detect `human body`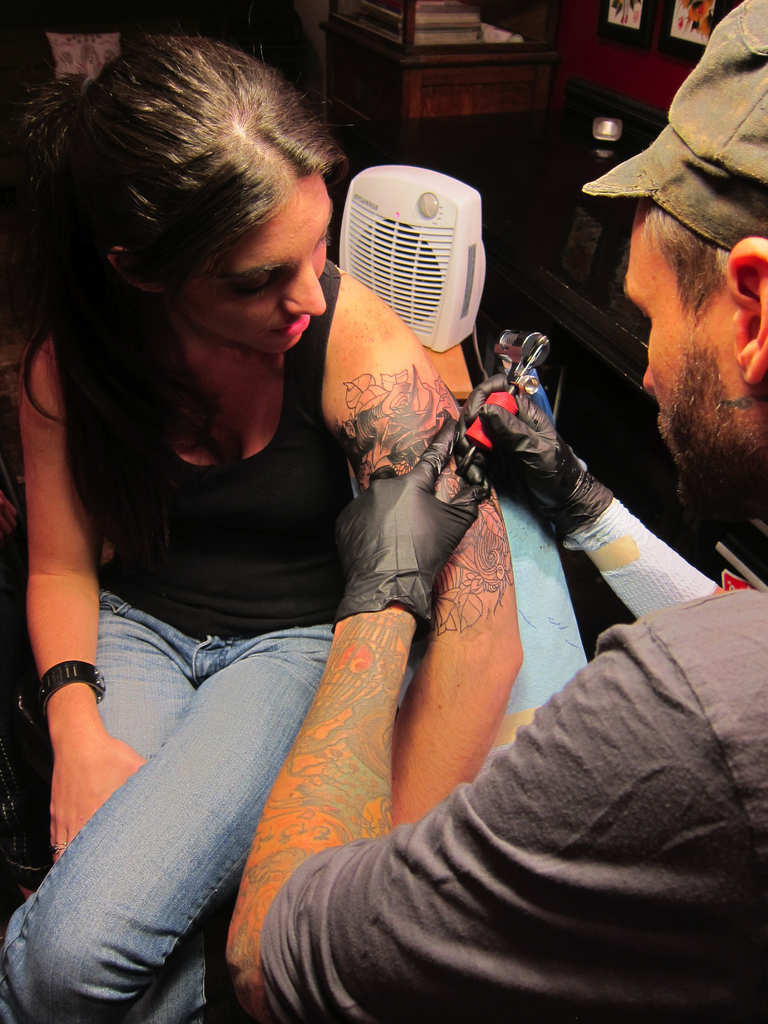
[x1=225, y1=0, x2=767, y2=1018]
